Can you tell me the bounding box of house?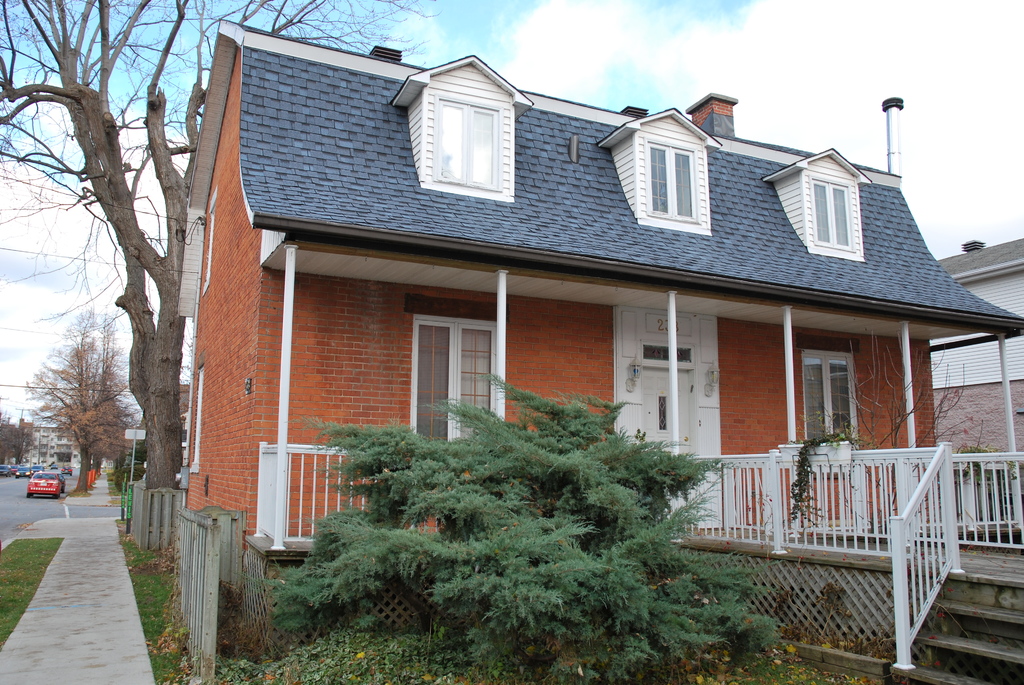
box(929, 233, 1022, 546).
